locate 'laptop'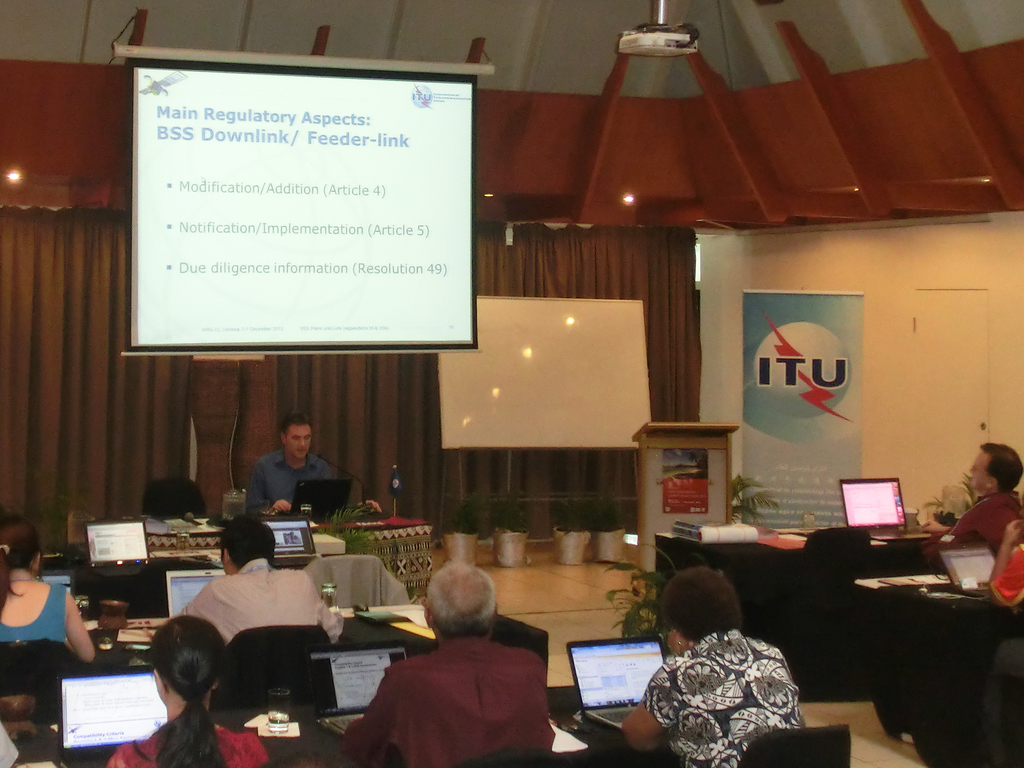
[60, 666, 172, 767]
